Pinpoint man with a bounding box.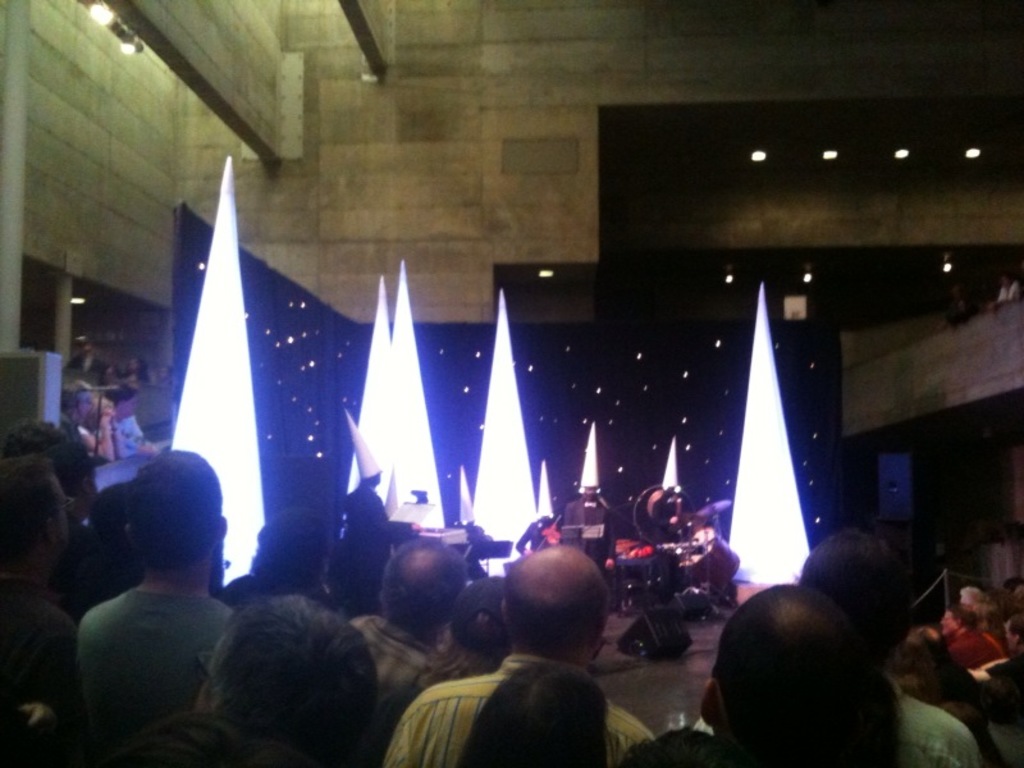
796,527,983,767.
